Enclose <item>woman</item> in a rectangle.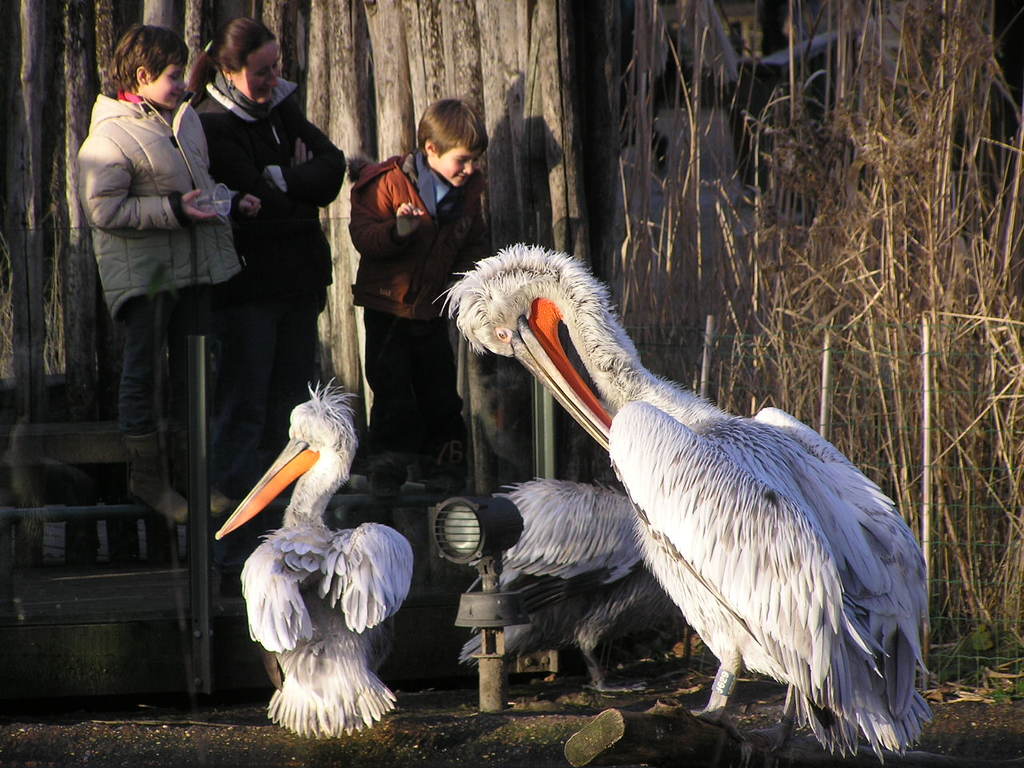
bbox(68, 35, 239, 496).
